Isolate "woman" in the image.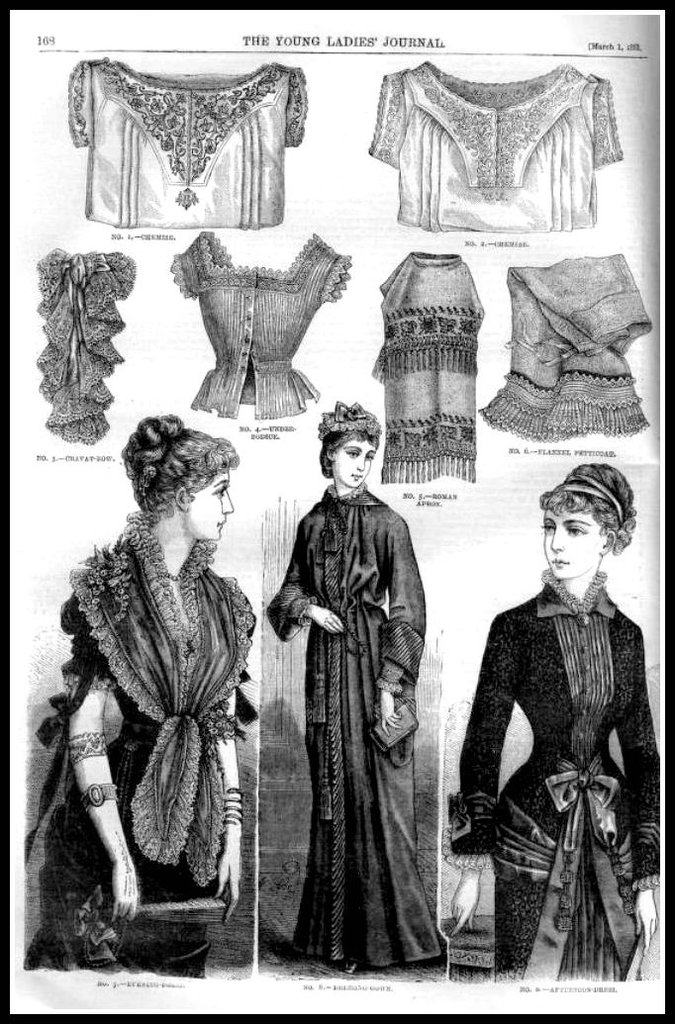
Isolated region: 20 412 262 974.
